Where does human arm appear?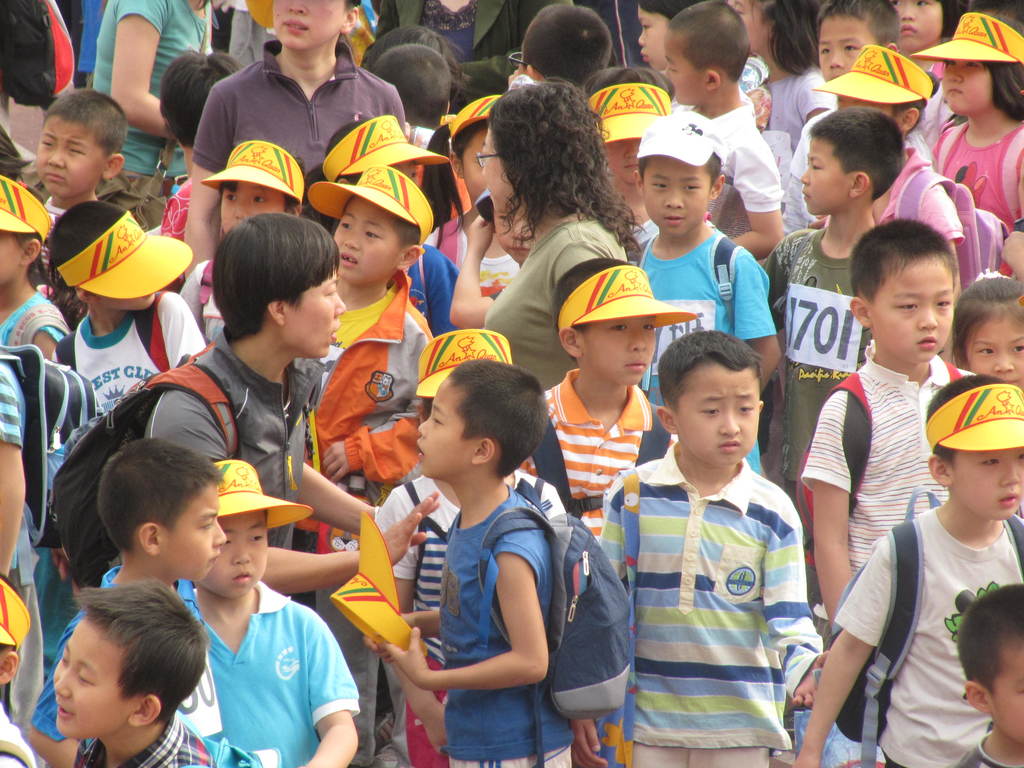
Appears at bbox=(804, 392, 857, 630).
